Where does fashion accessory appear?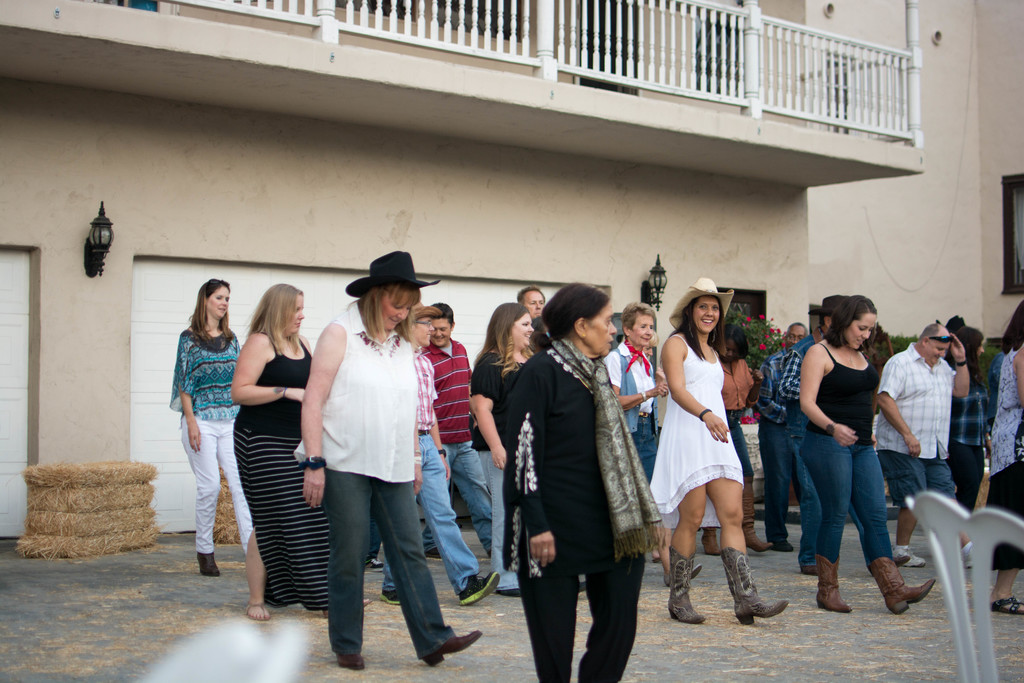
Appears at x1=280 y1=385 x2=291 y2=399.
